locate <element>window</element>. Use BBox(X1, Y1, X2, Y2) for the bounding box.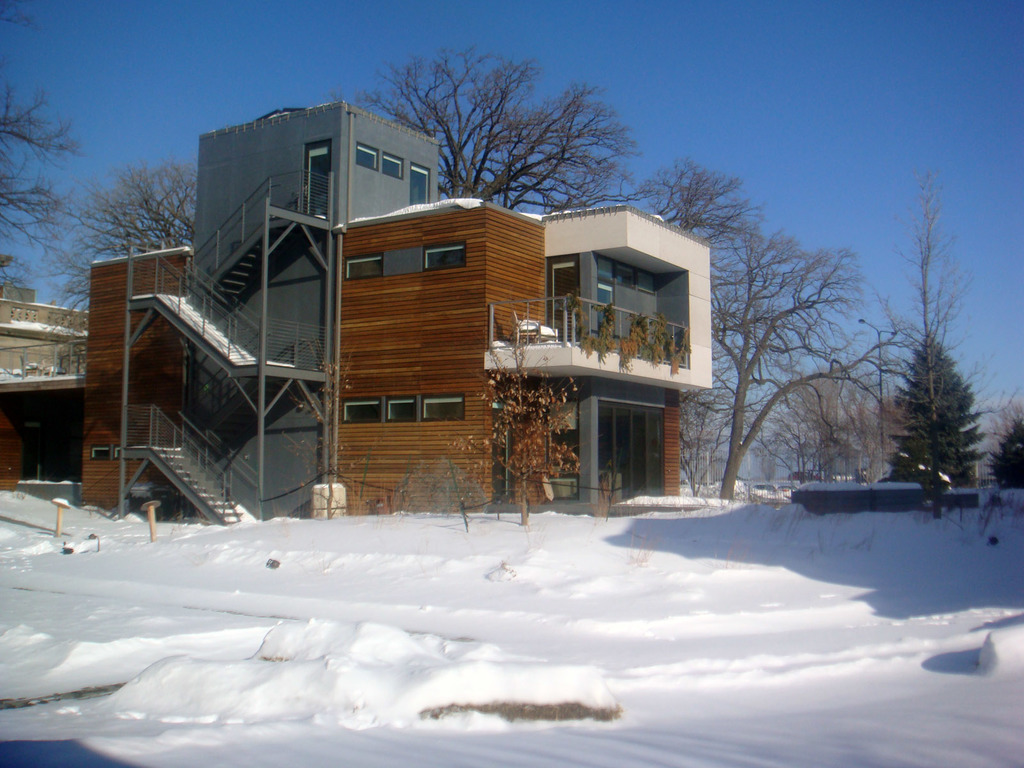
BBox(385, 394, 417, 423).
